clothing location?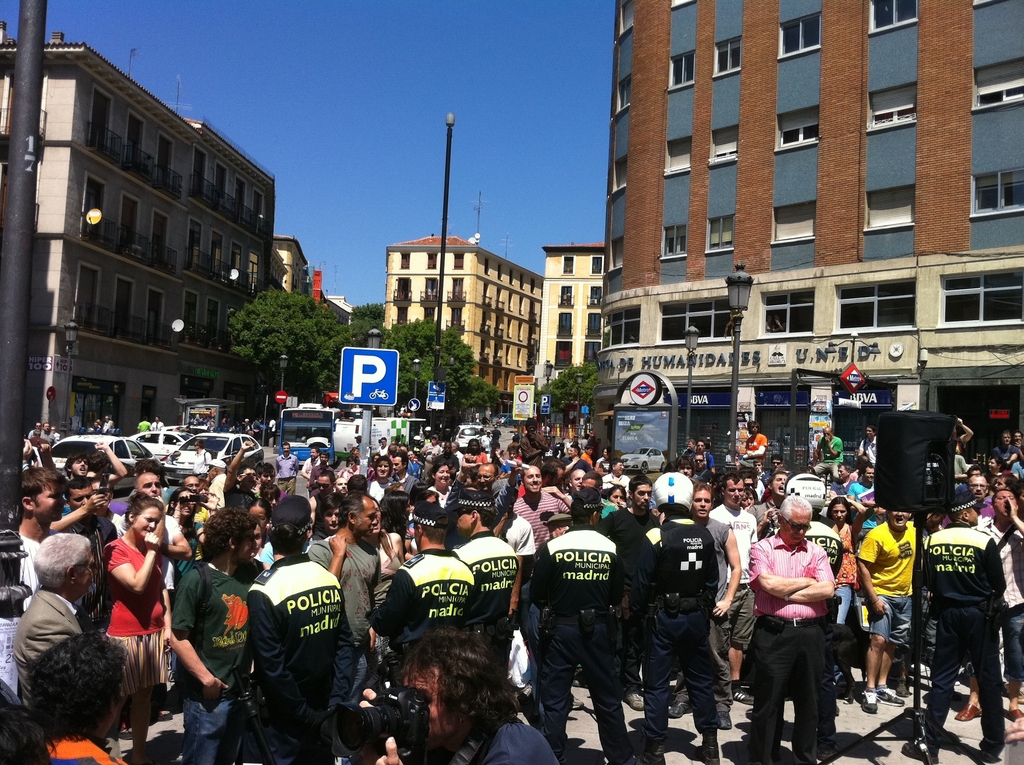
bbox(225, 543, 362, 745)
